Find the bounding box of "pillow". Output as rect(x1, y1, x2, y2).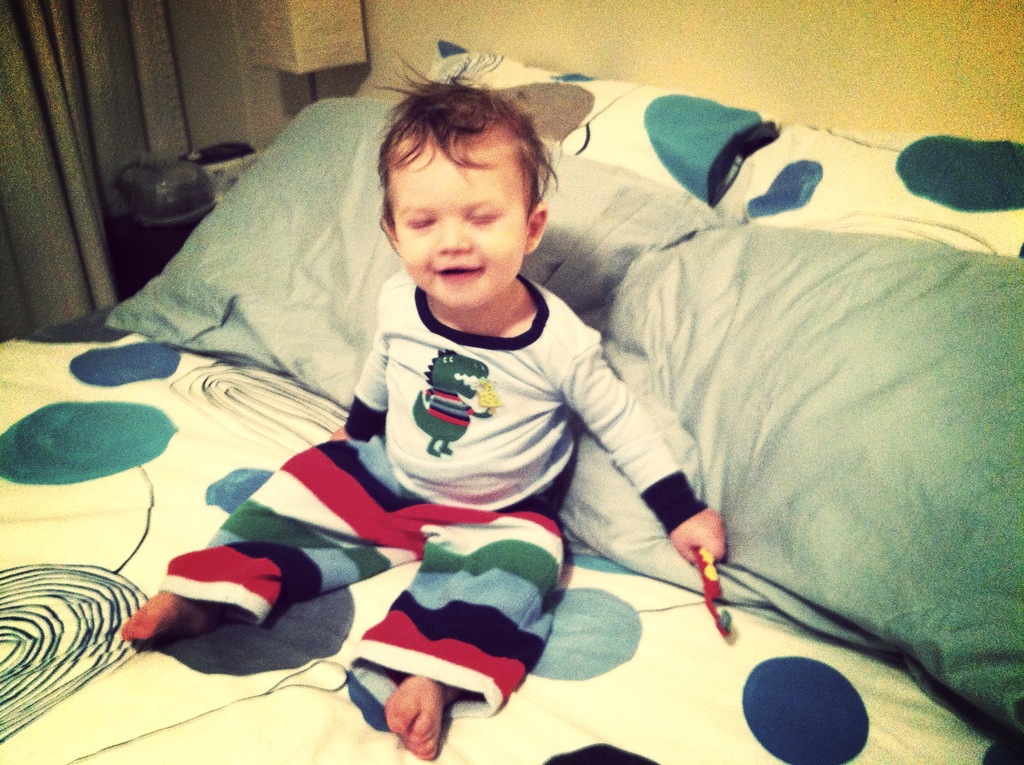
rect(86, 108, 698, 424).
